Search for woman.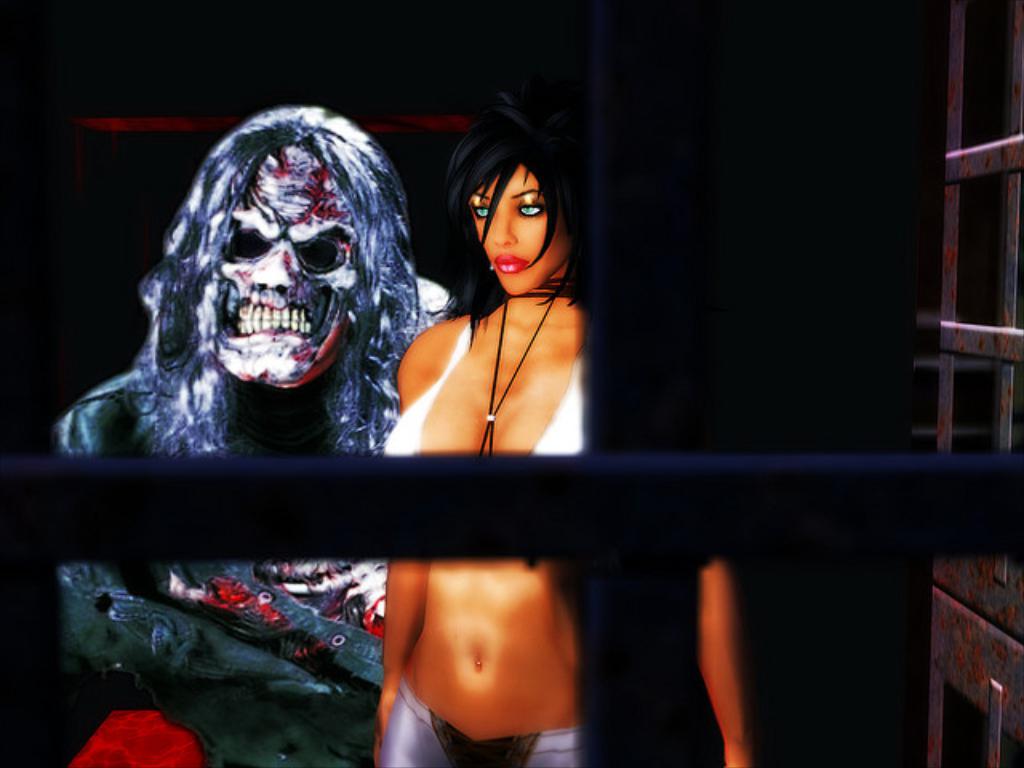
Found at (363, 82, 758, 766).
